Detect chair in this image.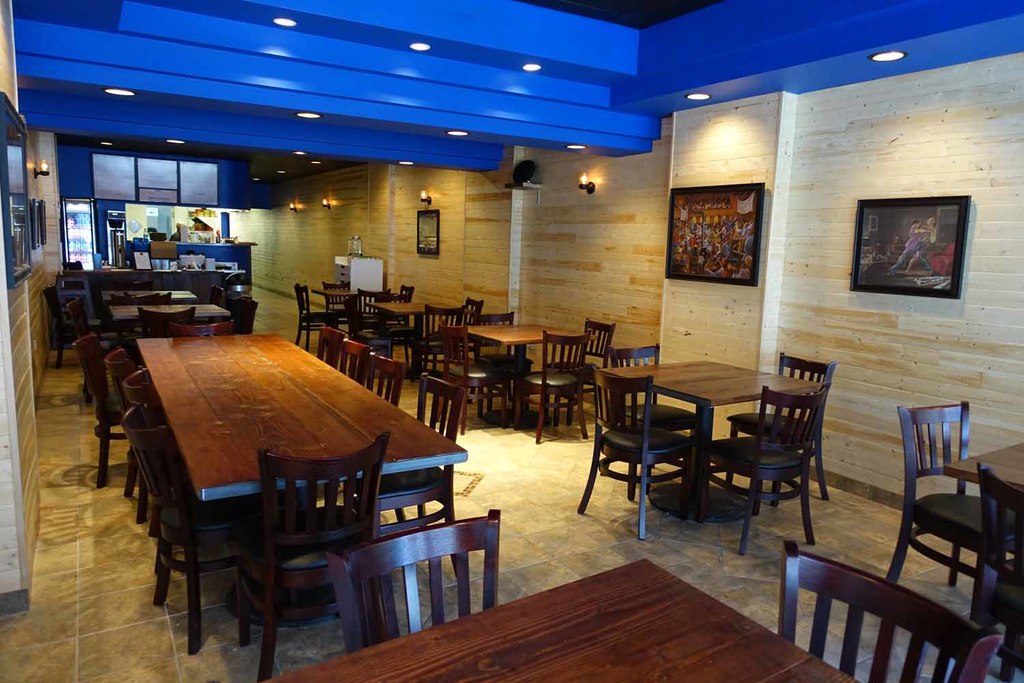
Detection: bbox=[969, 464, 1023, 681].
